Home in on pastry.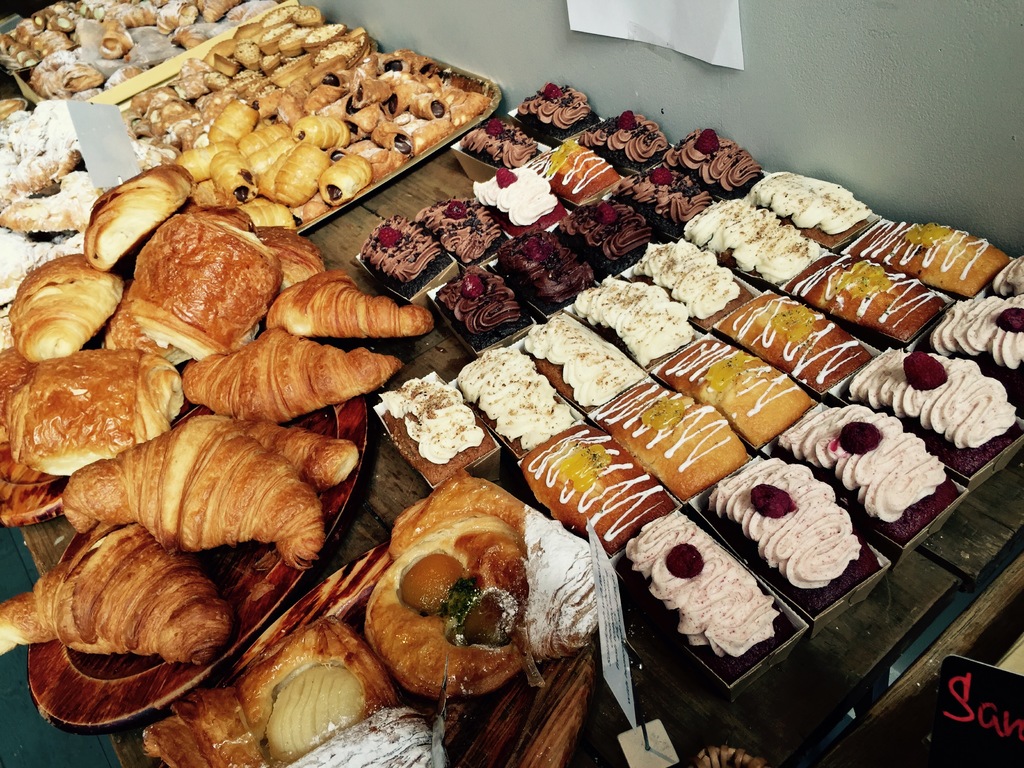
Homed in at bbox=(492, 224, 601, 308).
